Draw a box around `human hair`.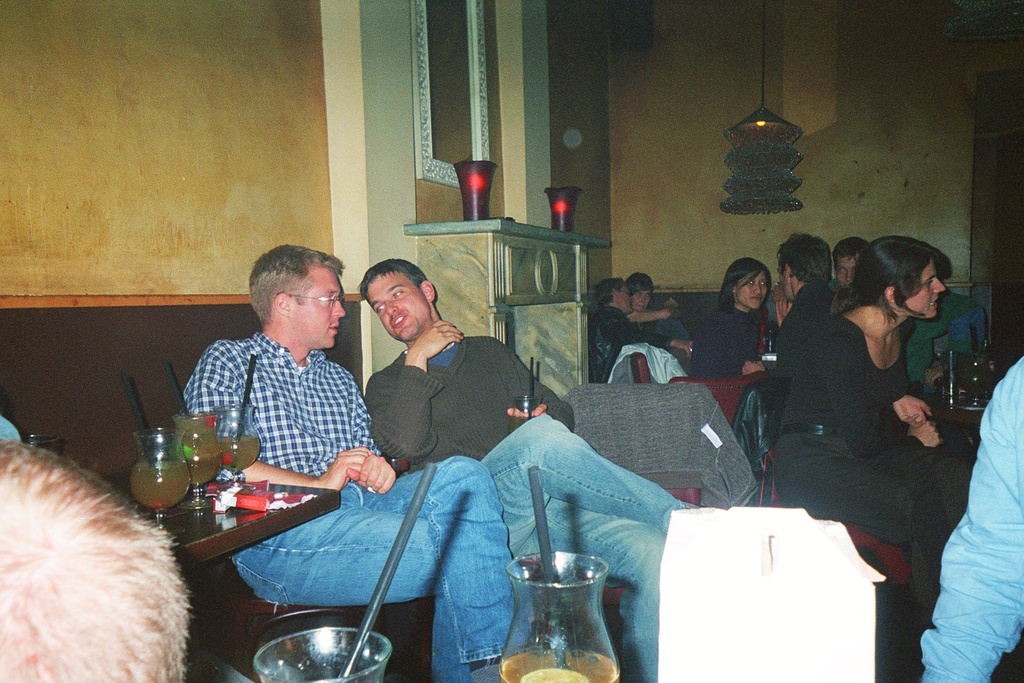
l=0, t=448, r=197, b=682.
